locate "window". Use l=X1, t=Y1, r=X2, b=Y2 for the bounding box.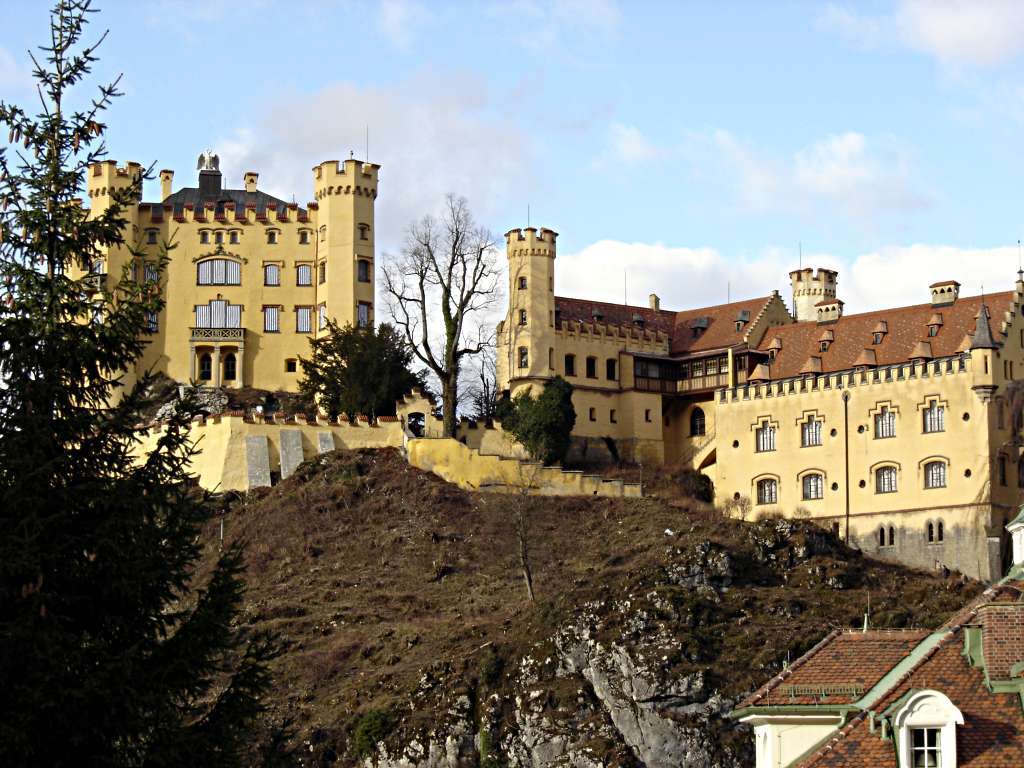
l=586, t=354, r=602, b=381.
